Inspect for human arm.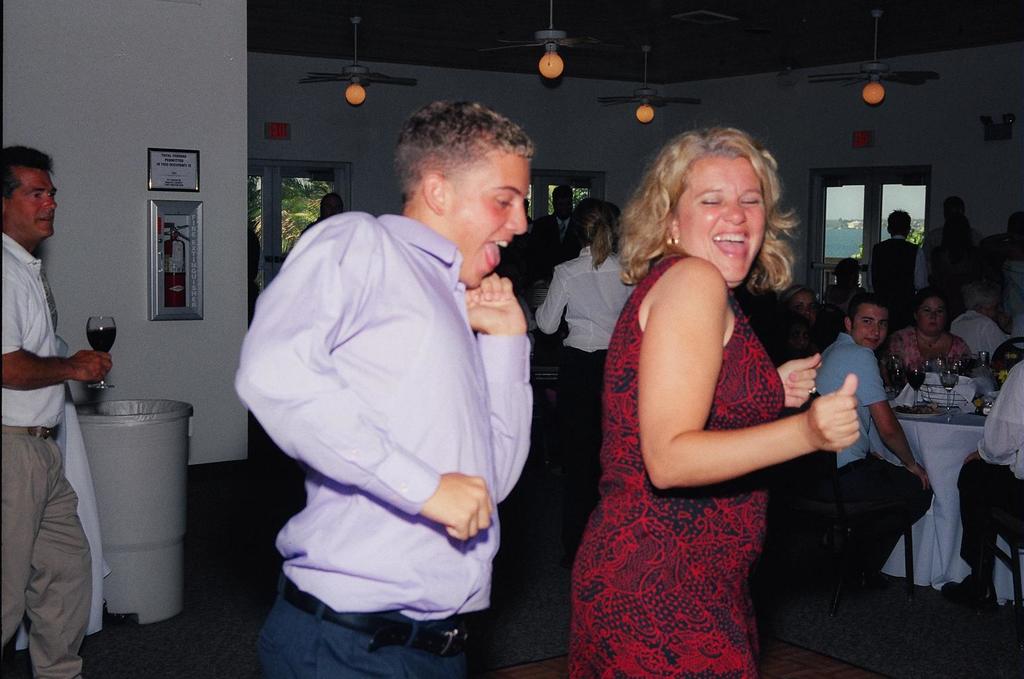
Inspection: bbox(0, 263, 119, 391).
